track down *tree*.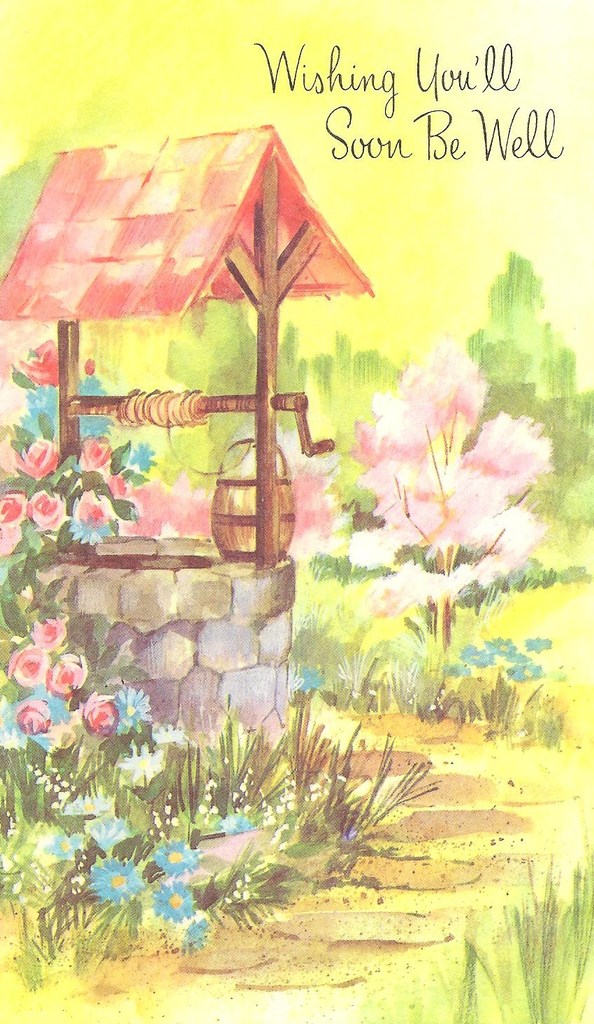
Tracked to x1=0 y1=123 x2=259 y2=486.
